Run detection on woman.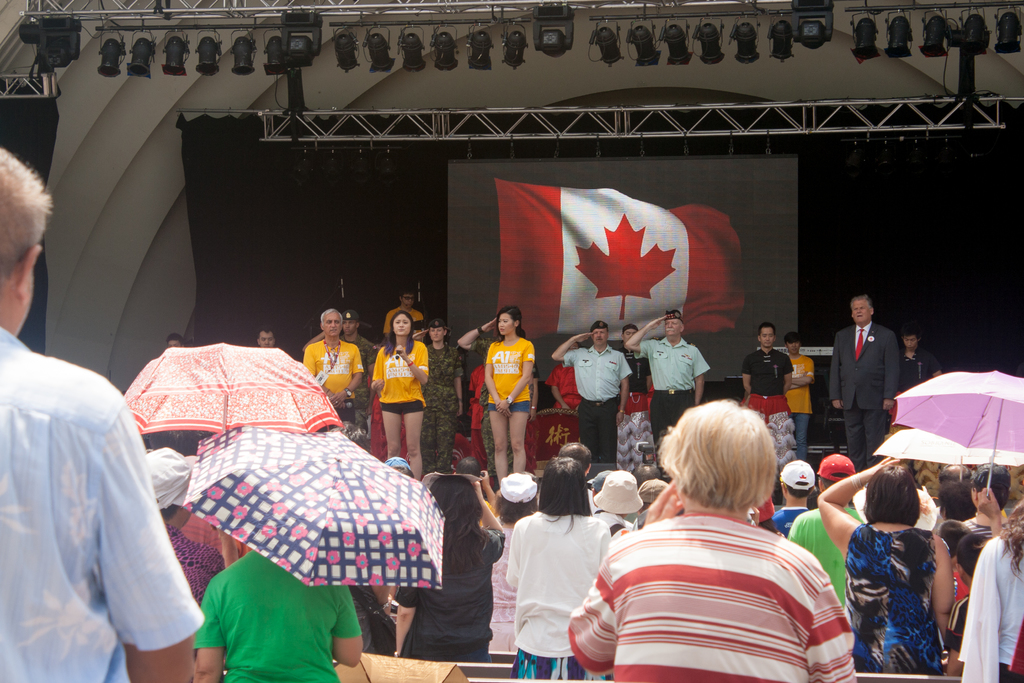
Result: bbox=(812, 464, 954, 677).
